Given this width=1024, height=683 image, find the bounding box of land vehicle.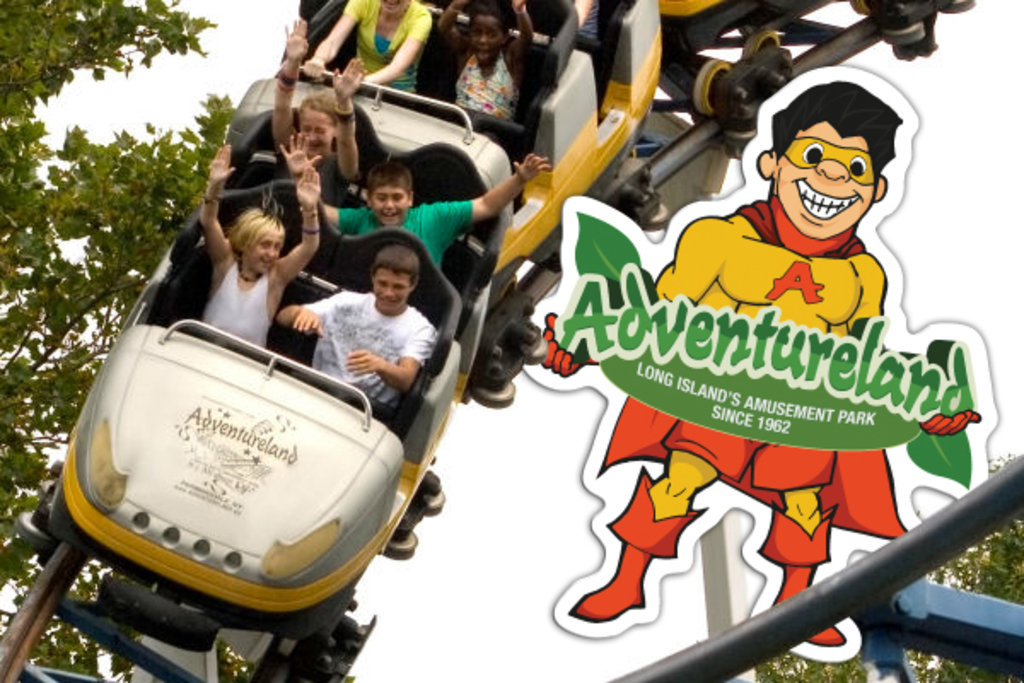
pyautogui.locateOnScreen(19, 0, 973, 681).
